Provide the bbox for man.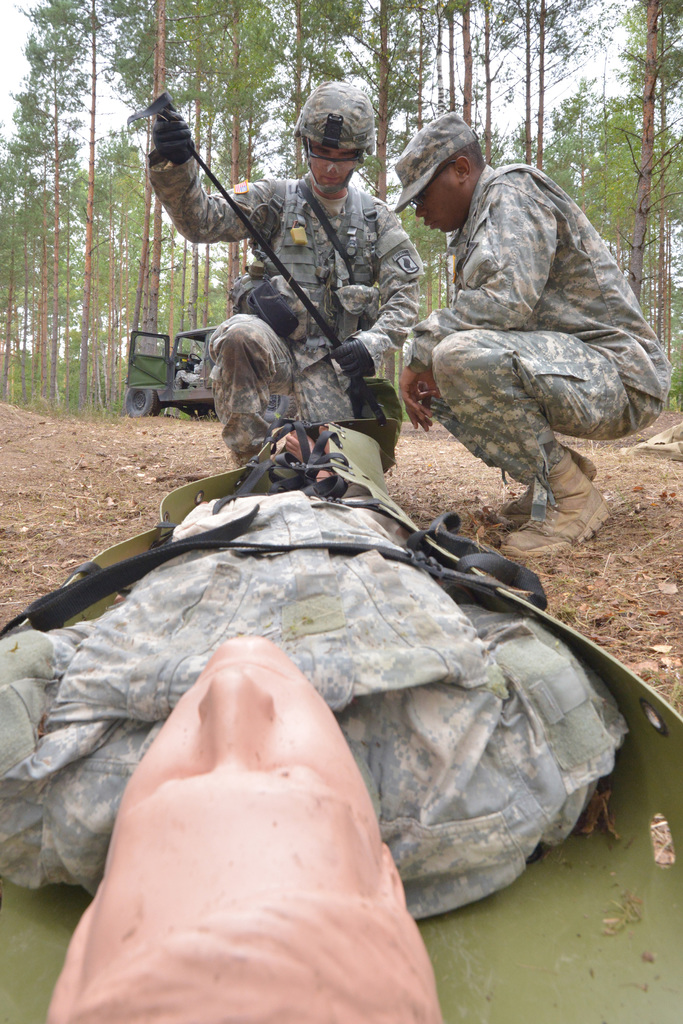
l=410, t=122, r=652, b=552.
